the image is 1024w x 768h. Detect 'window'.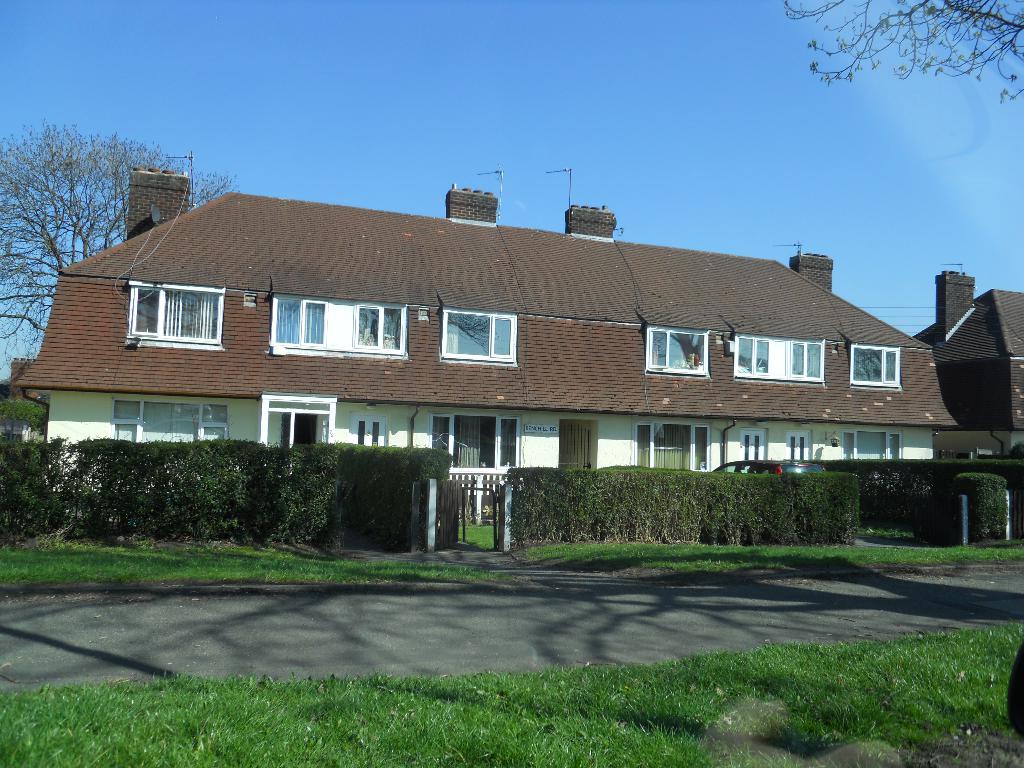
Detection: rect(643, 328, 710, 381).
